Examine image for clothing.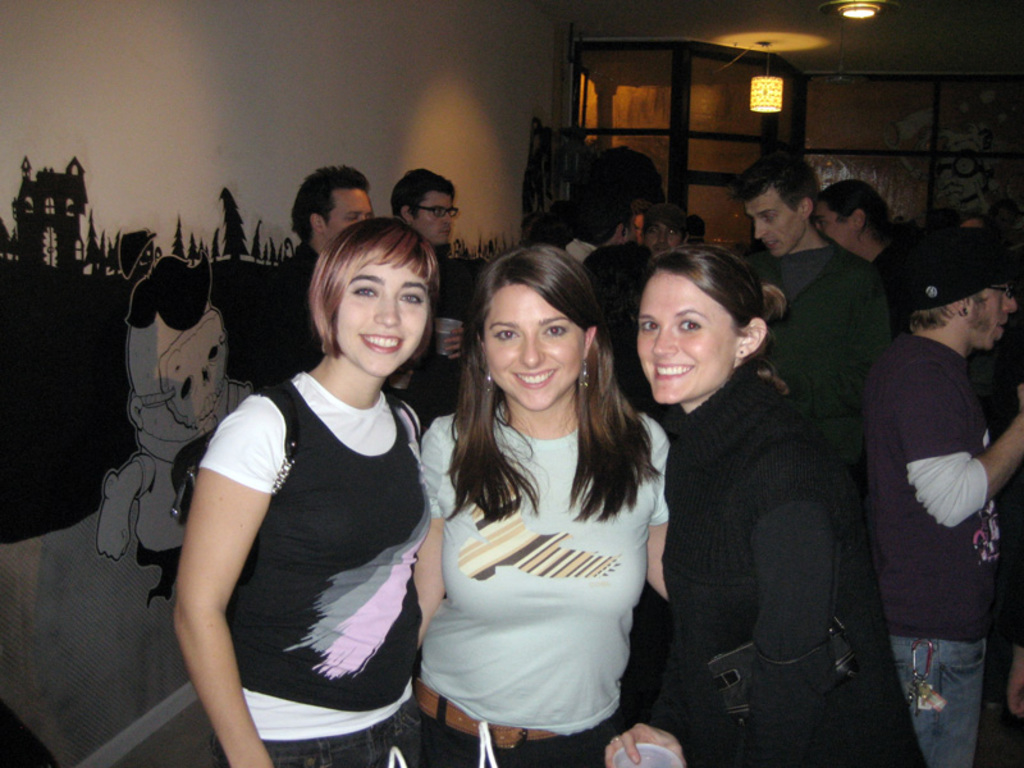
Examination result: (x1=626, y1=394, x2=873, y2=755).
